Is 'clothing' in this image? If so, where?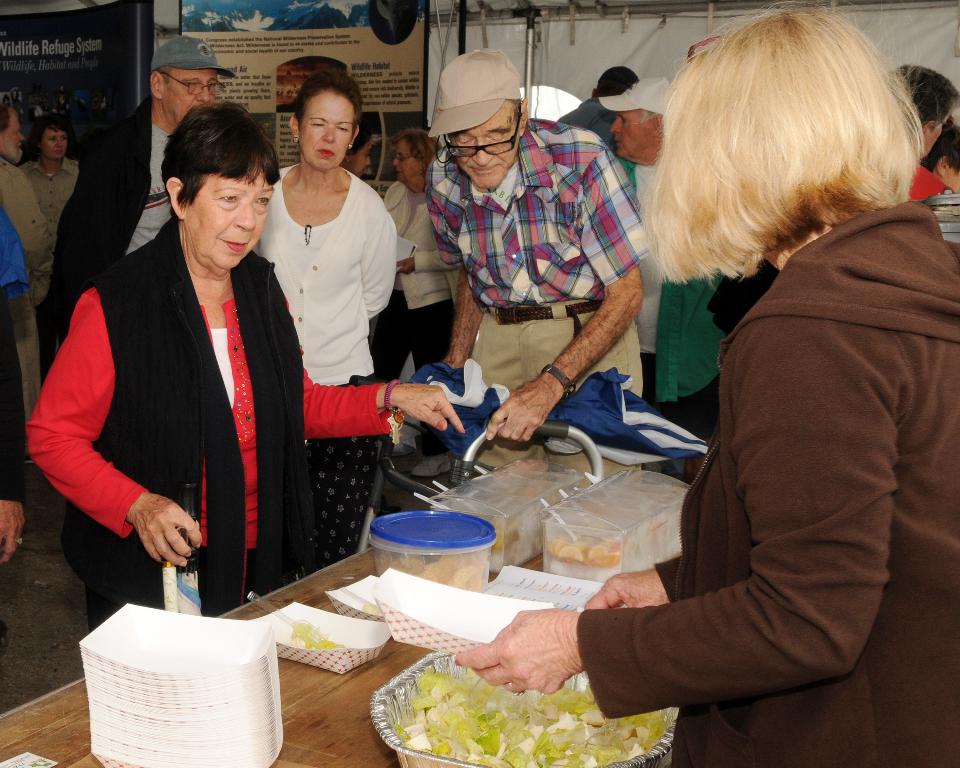
Yes, at {"x1": 0, "y1": 149, "x2": 53, "y2": 421}.
